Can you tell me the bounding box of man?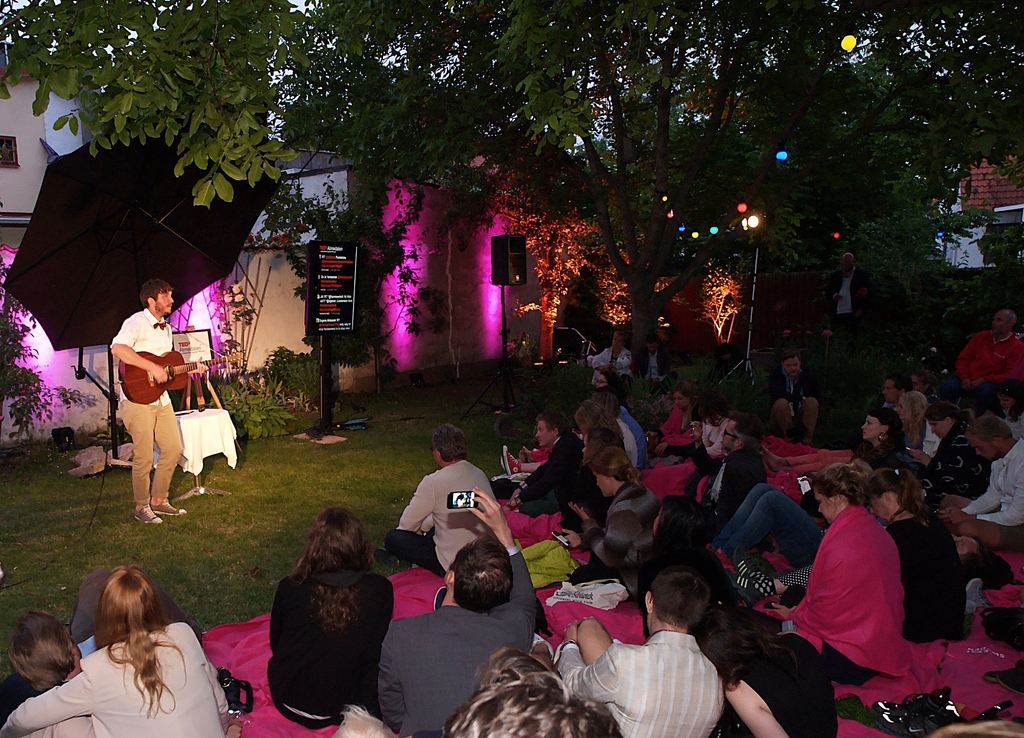
<region>109, 280, 208, 525</region>.
